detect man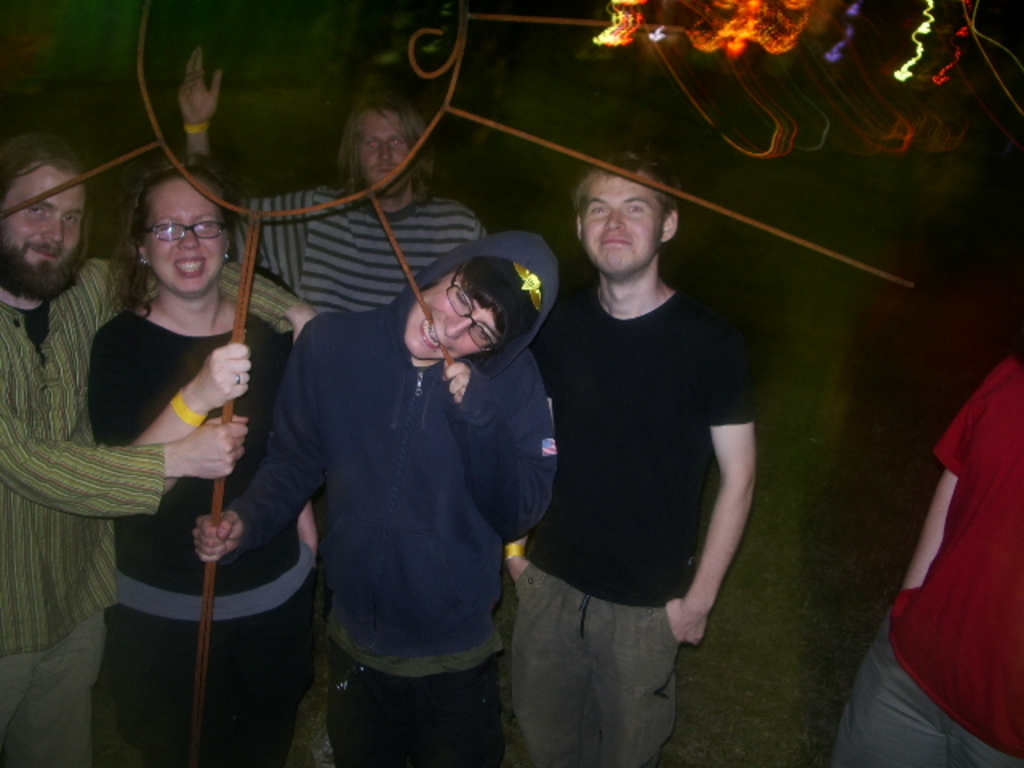
(171,40,483,307)
